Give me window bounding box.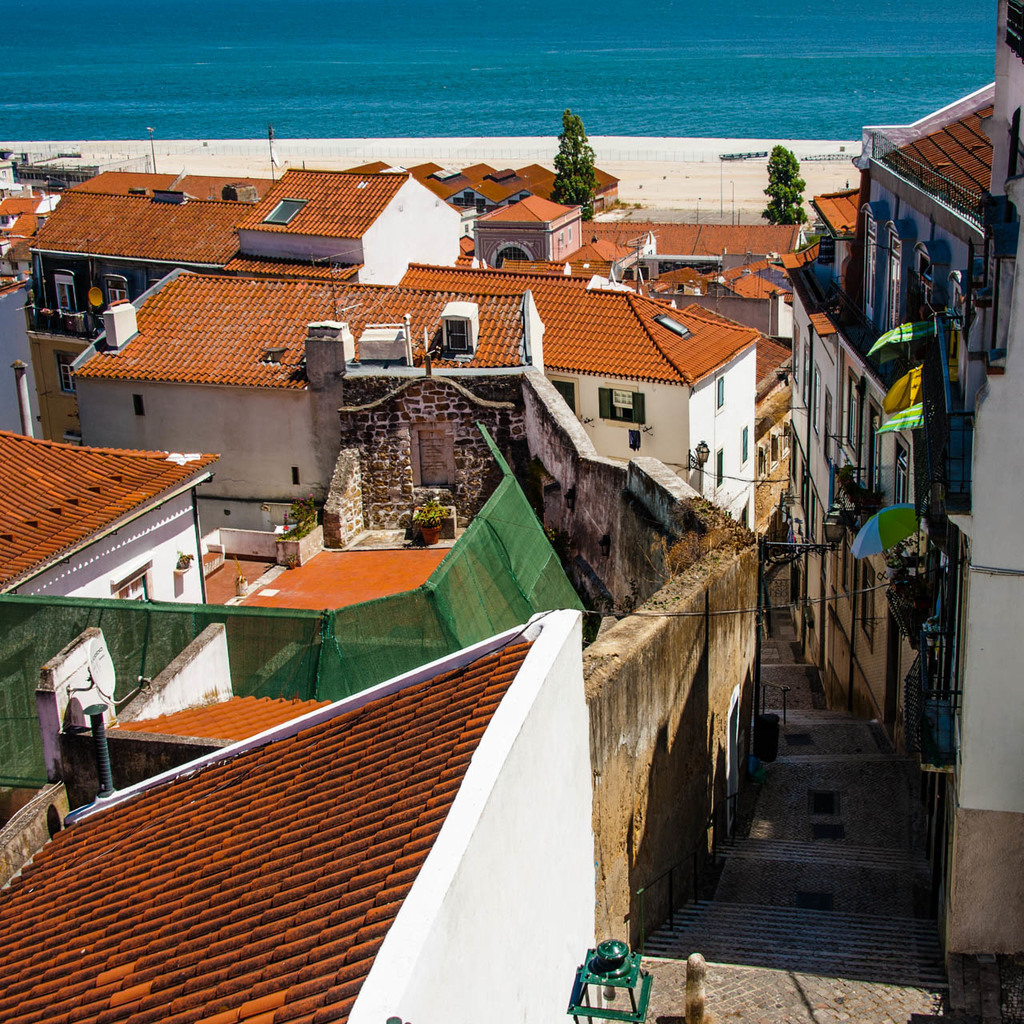
754/445/768/489.
